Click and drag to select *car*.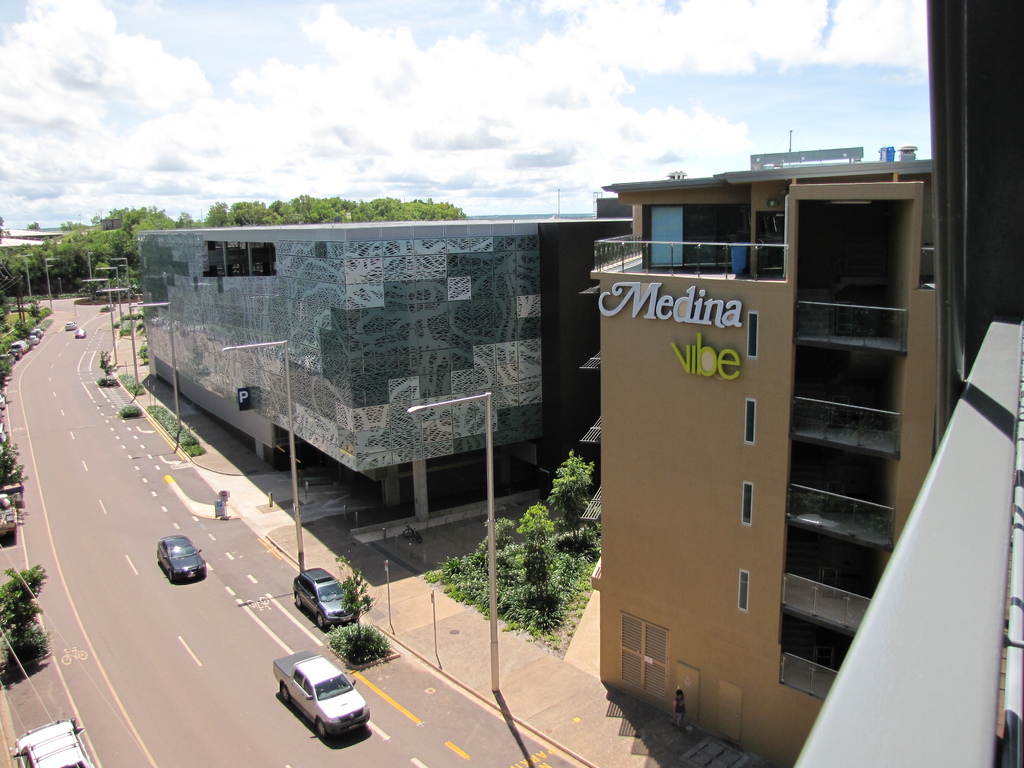
Selection: x1=291, y1=565, x2=358, y2=626.
